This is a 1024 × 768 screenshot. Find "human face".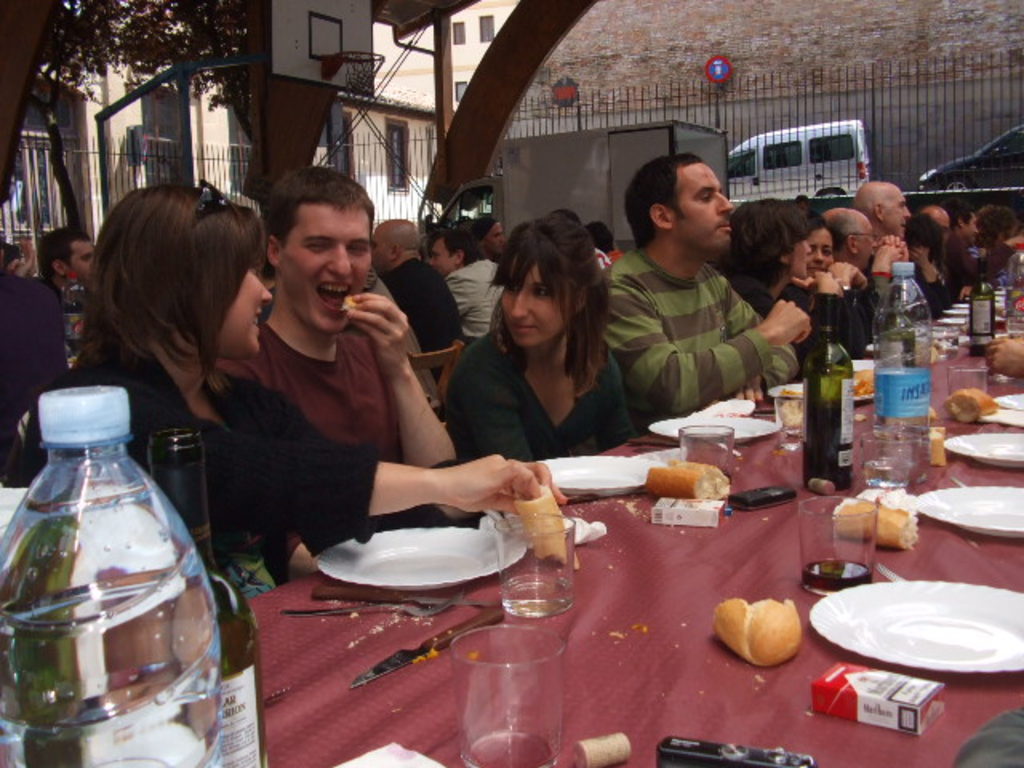
Bounding box: box(856, 224, 874, 274).
